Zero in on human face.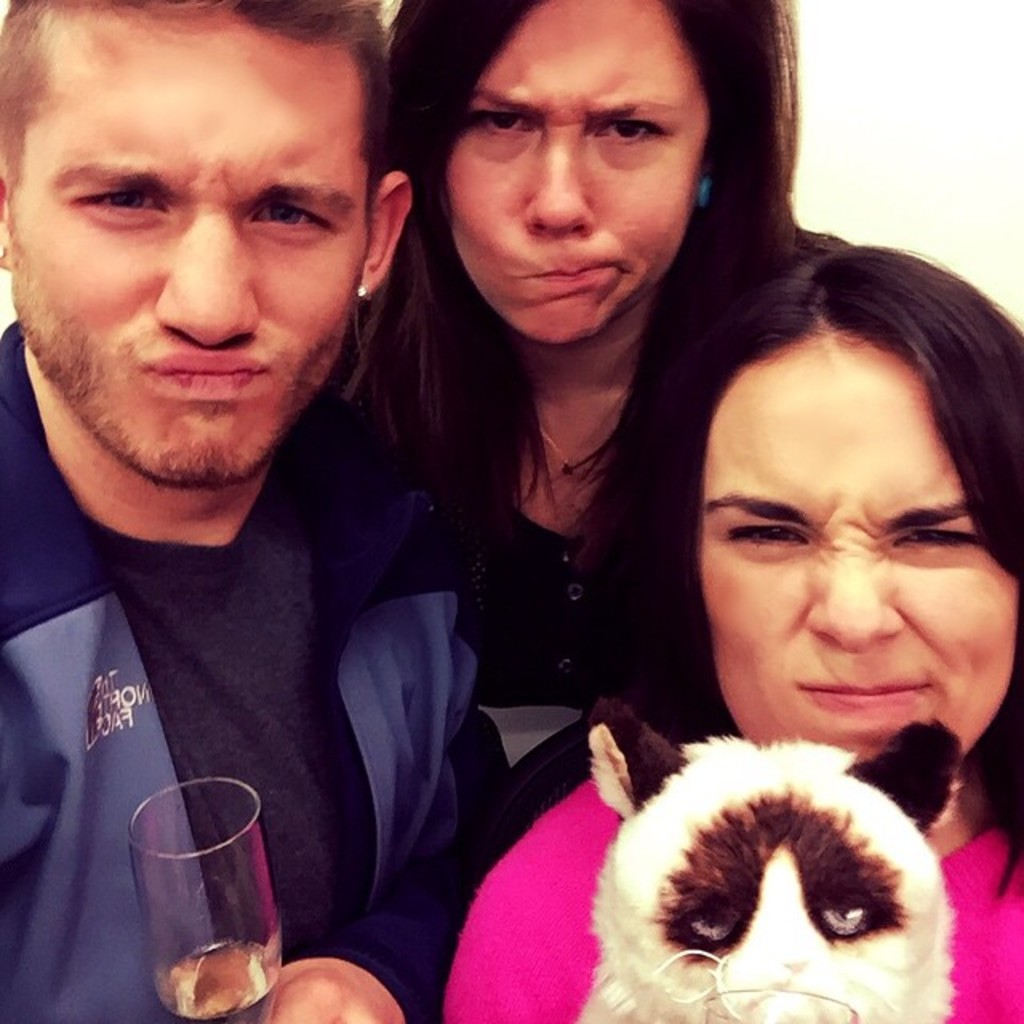
Zeroed in: {"x1": 443, "y1": 0, "x2": 712, "y2": 350}.
